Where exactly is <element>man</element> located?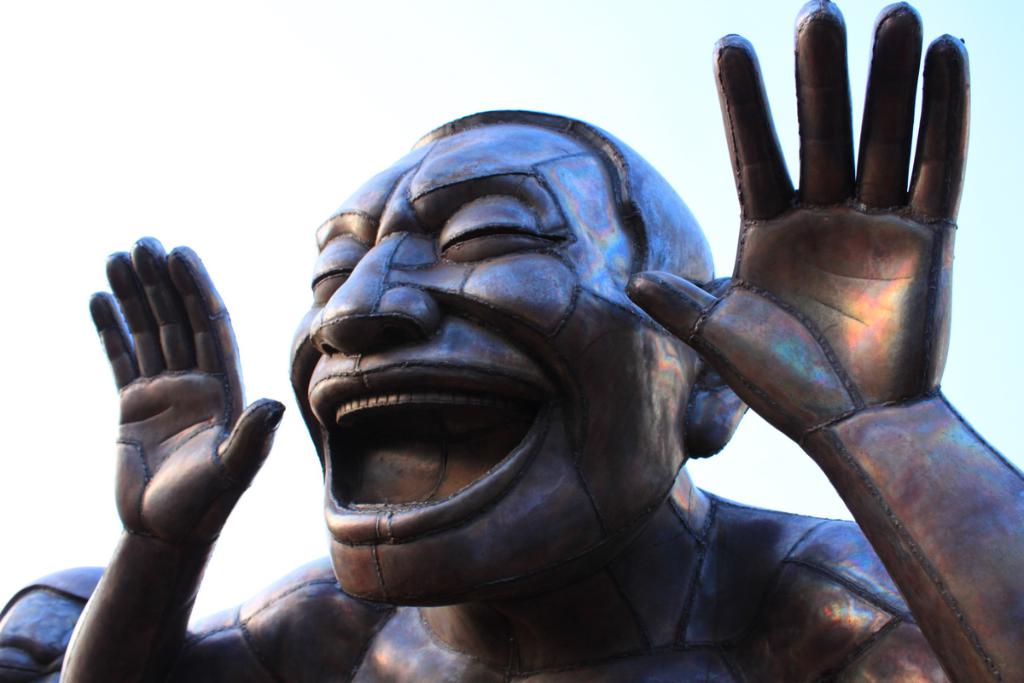
Its bounding box is pyautogui.locateOnScreen(52, 0, 1023, 682).
